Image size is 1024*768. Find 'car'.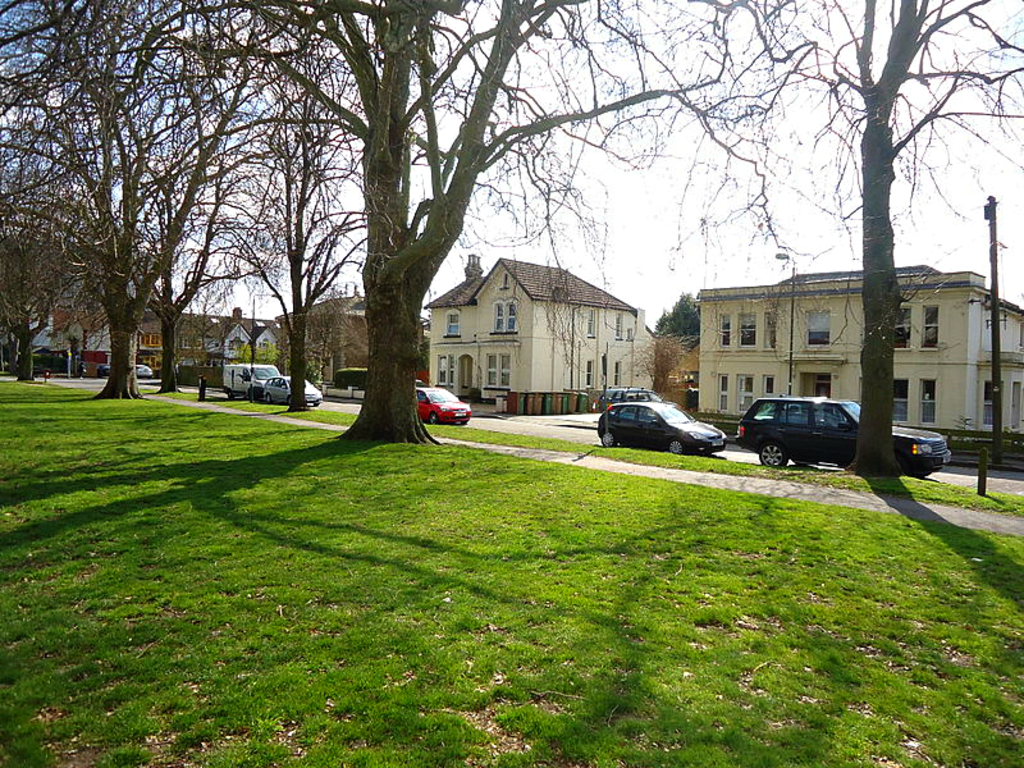
x1=596 y1=401 x2=724 y2=451.
